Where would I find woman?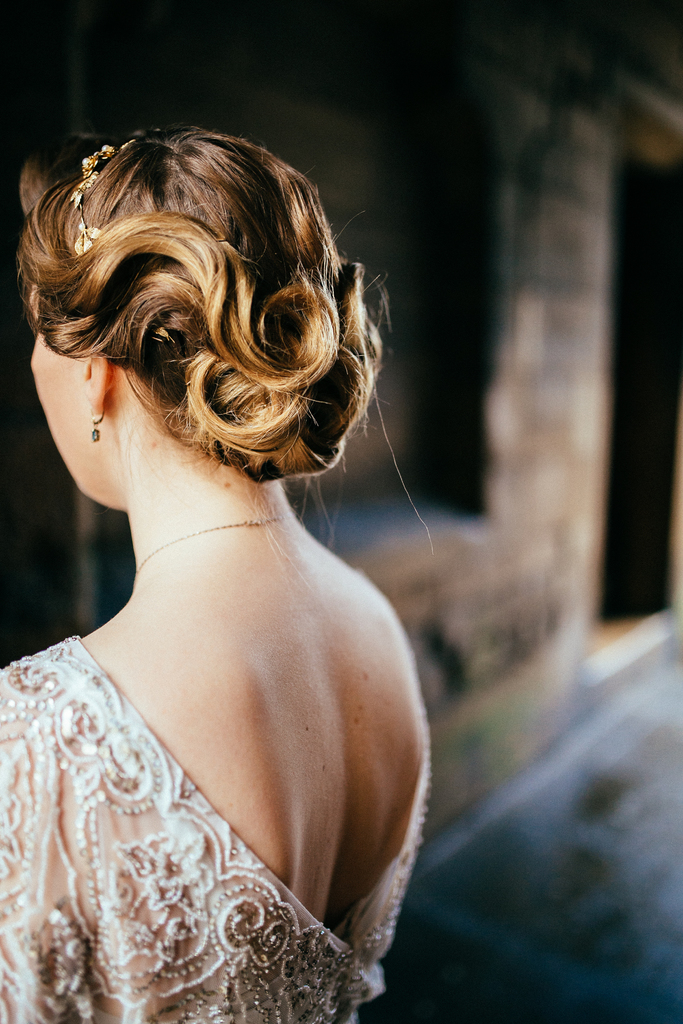
At left=0, top=123, right=434, bottom=1023.
